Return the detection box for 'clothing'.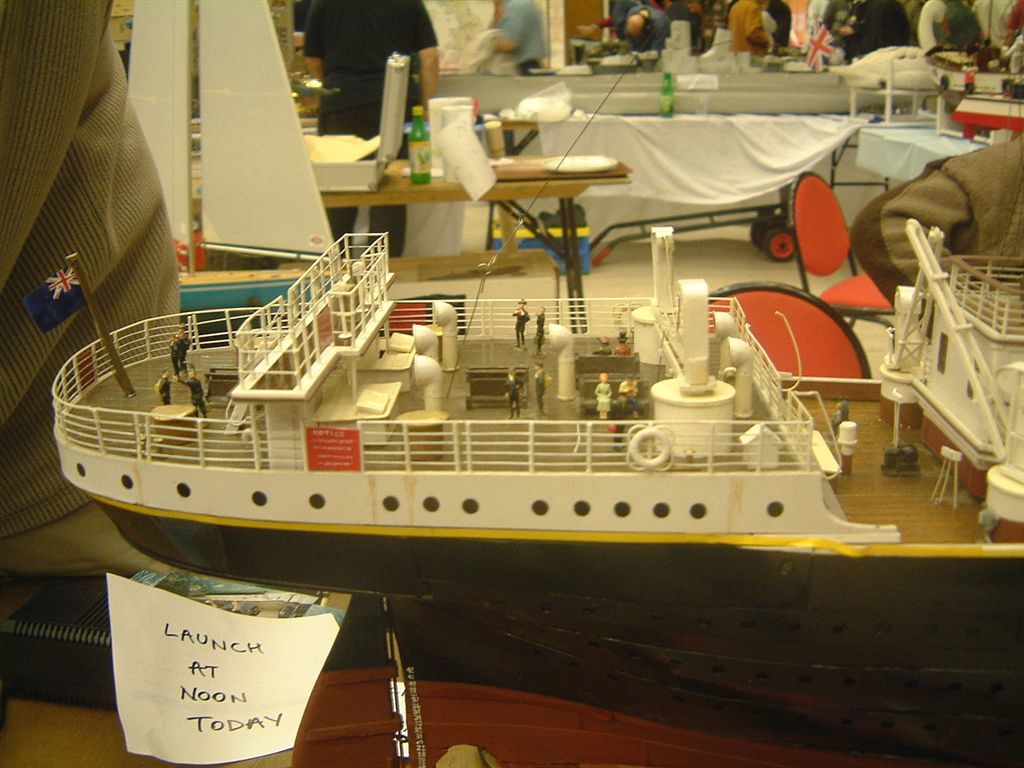
[514,309,530,345].
